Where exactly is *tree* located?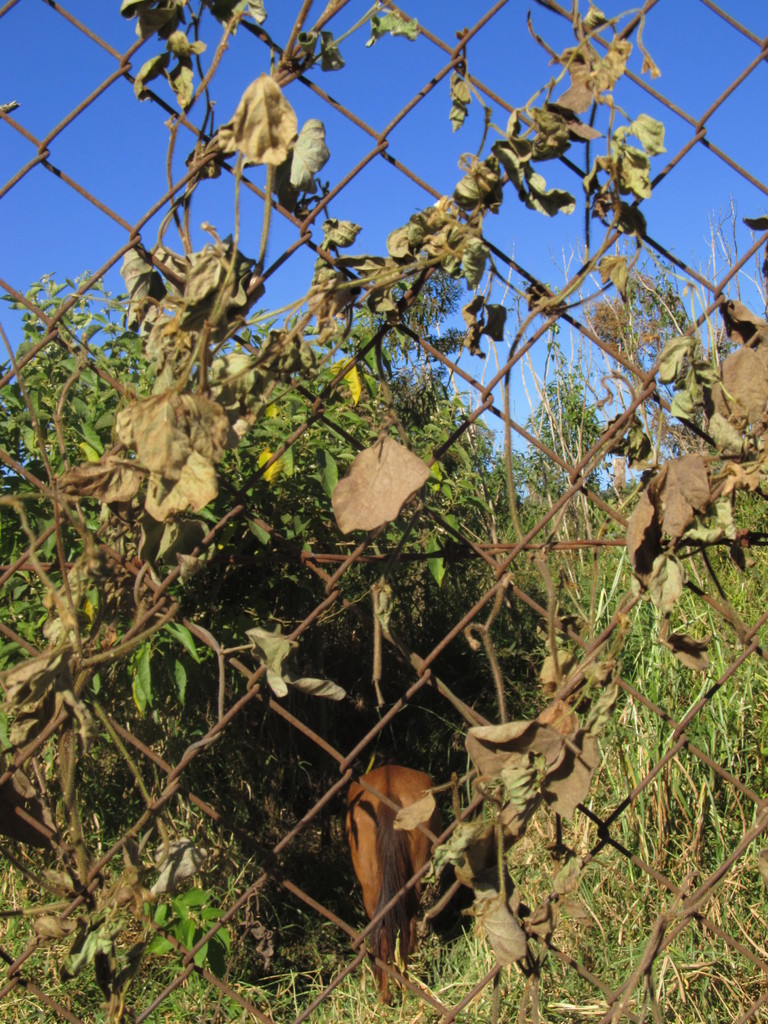
Its bounding box is 0,264,486,810.
